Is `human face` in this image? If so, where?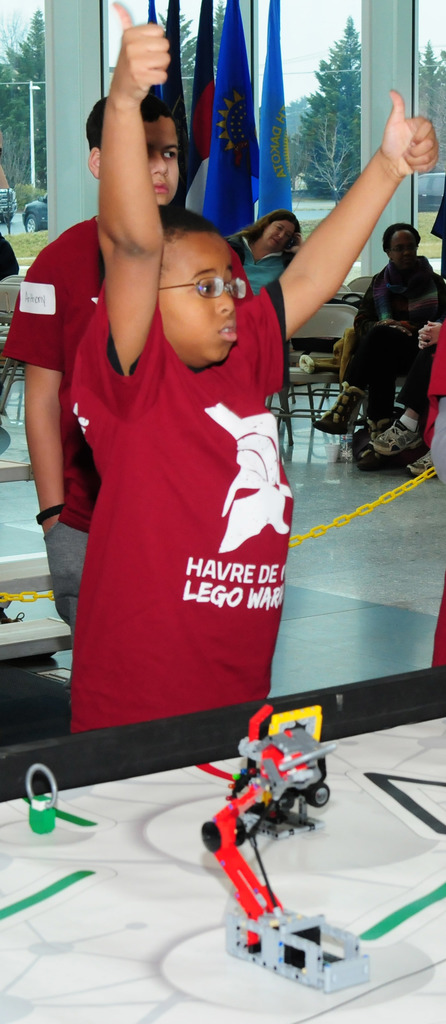
Yes, at left=142, top=111, right=180, bottom=206.
